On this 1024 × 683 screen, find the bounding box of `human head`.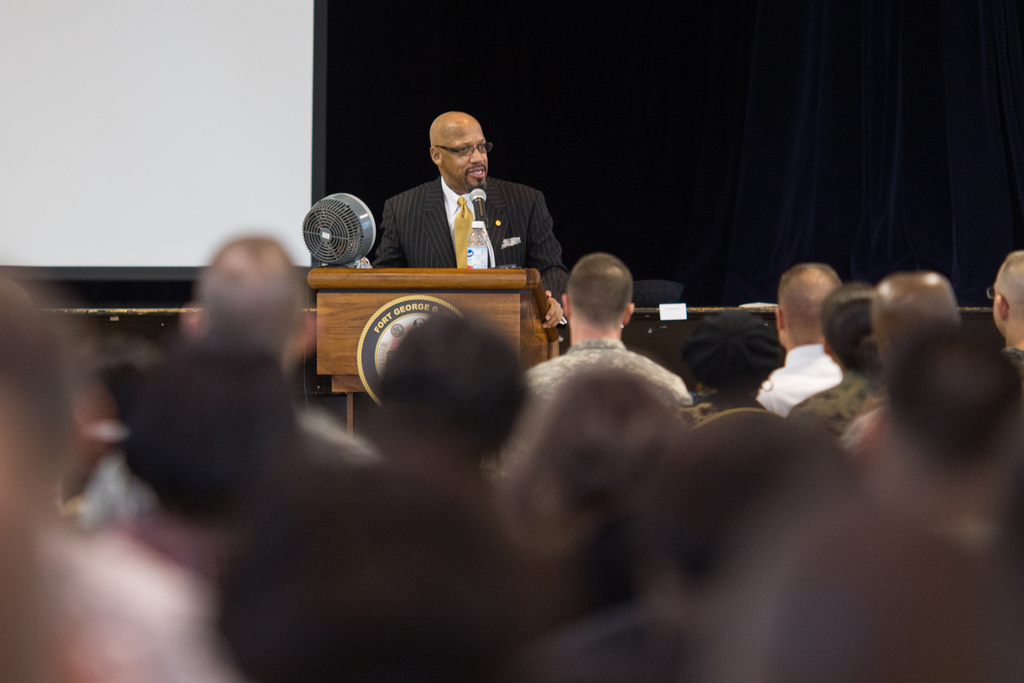
Bounding box: <bbox>561, 251, 648, 333</bbox>.
